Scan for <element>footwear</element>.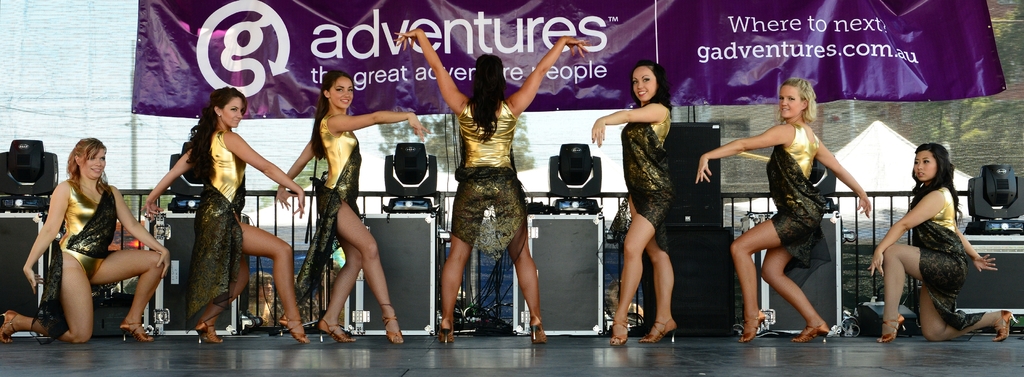
Scan result: {"x1": 191, "y1": 316, "x2": 221, "y2": 348}.
